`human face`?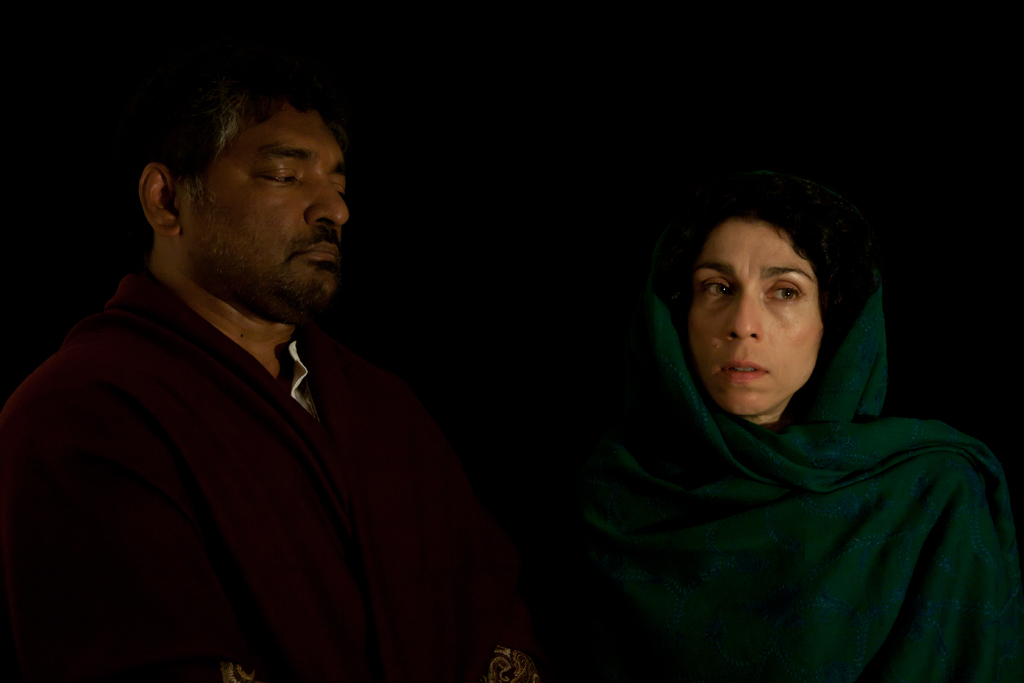
rect(690, 219, 821, 416)
